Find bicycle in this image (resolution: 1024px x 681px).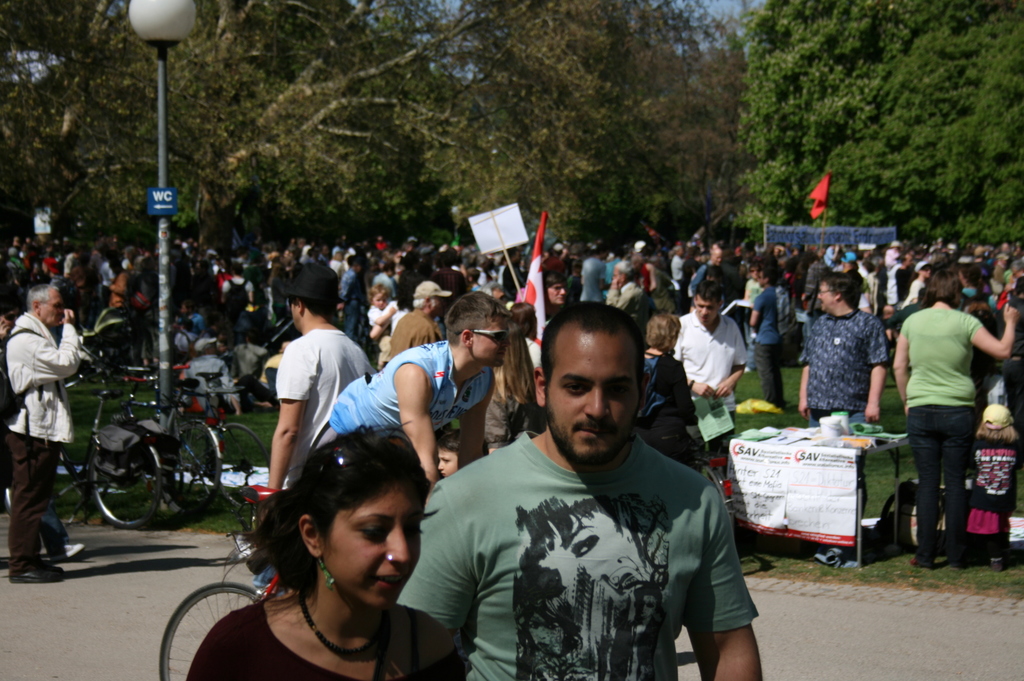
x1=156, y1=489, x2=285, y2=680.
